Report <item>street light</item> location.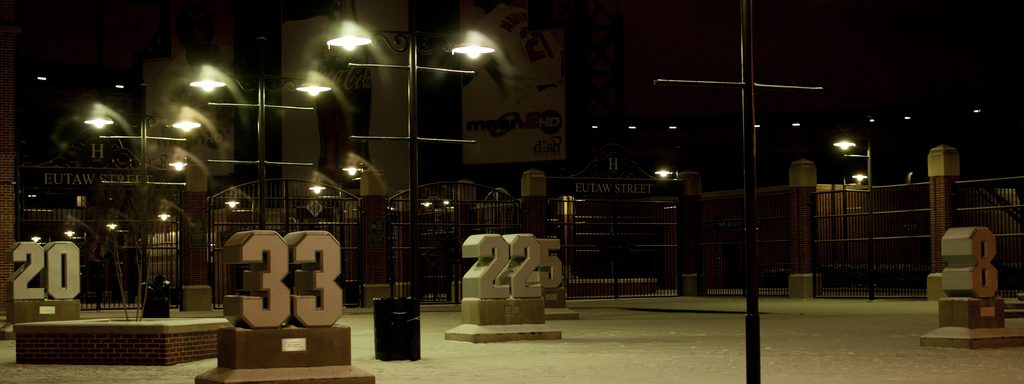
Report: BBox(835, 130, 872, 299).
